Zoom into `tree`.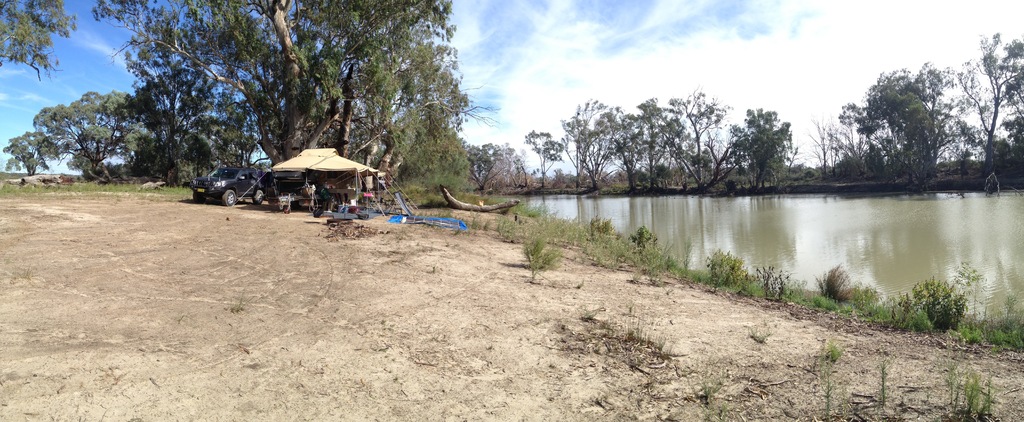
Zoom target: 947,26,1023,198.
